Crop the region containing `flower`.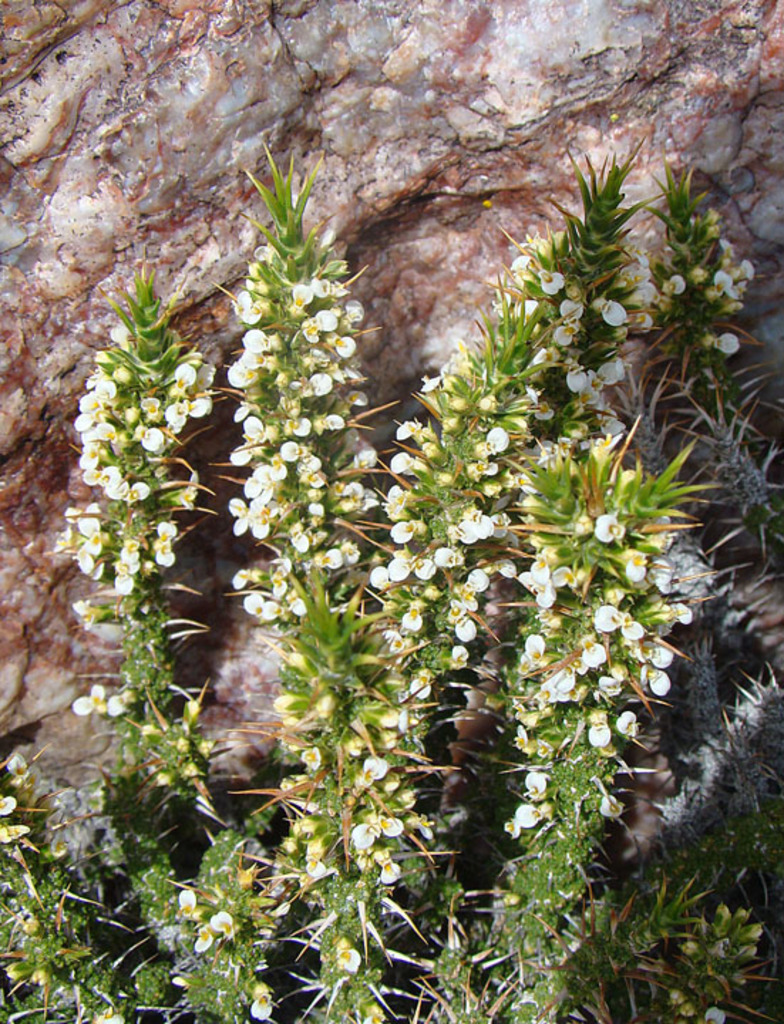
Crop region: detection(71, 681, 120, 722).
